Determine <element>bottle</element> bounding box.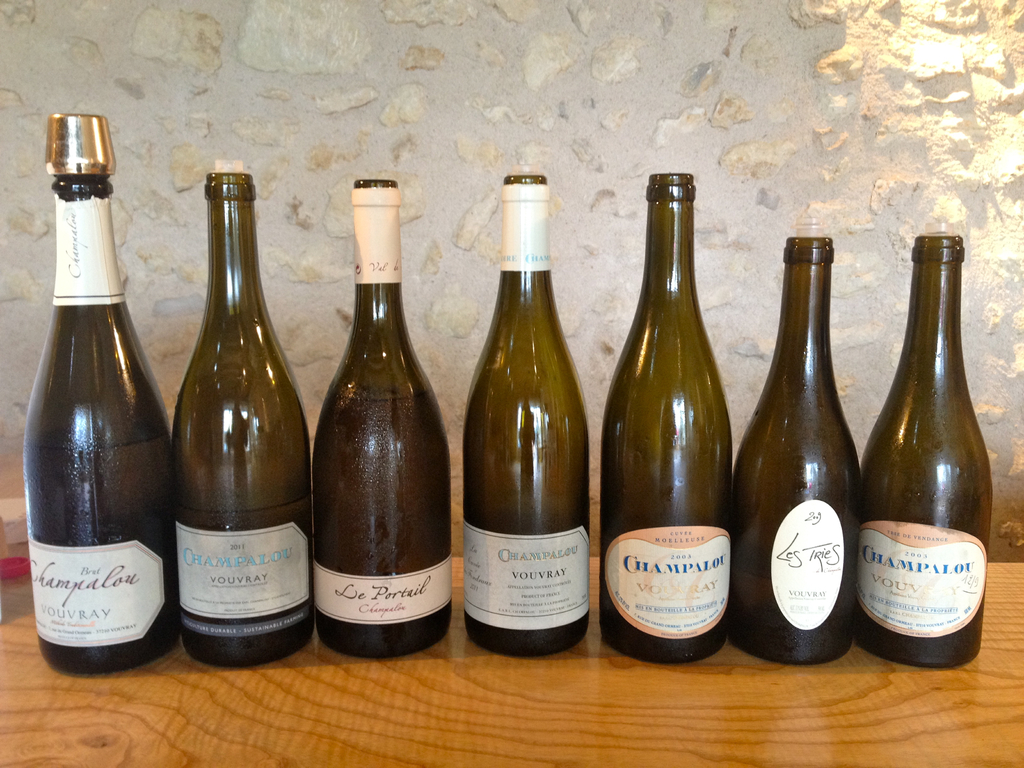
Determined: left=308, top=168, right=446, bottom=643.
